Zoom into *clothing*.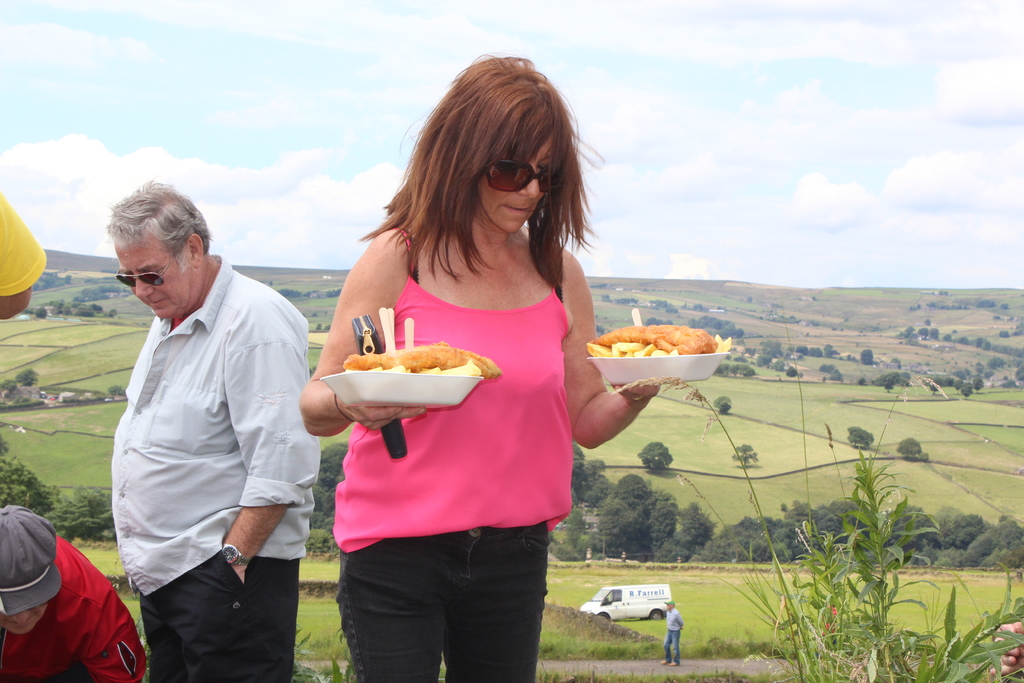
Zoom target: [left=0, top=531, right=150, bottom=682].
